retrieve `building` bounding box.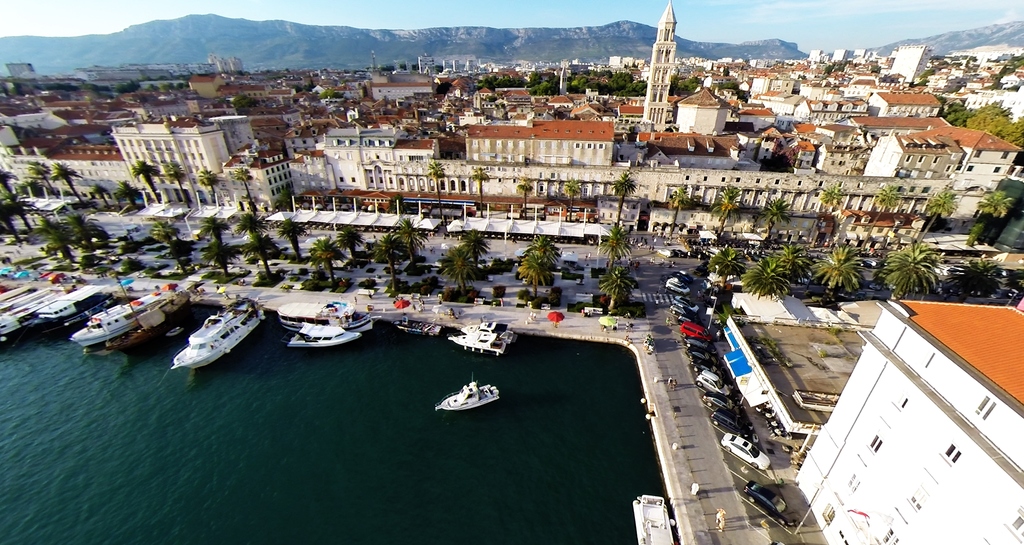
Bounding box: box(795, 298, 1023, 544).
